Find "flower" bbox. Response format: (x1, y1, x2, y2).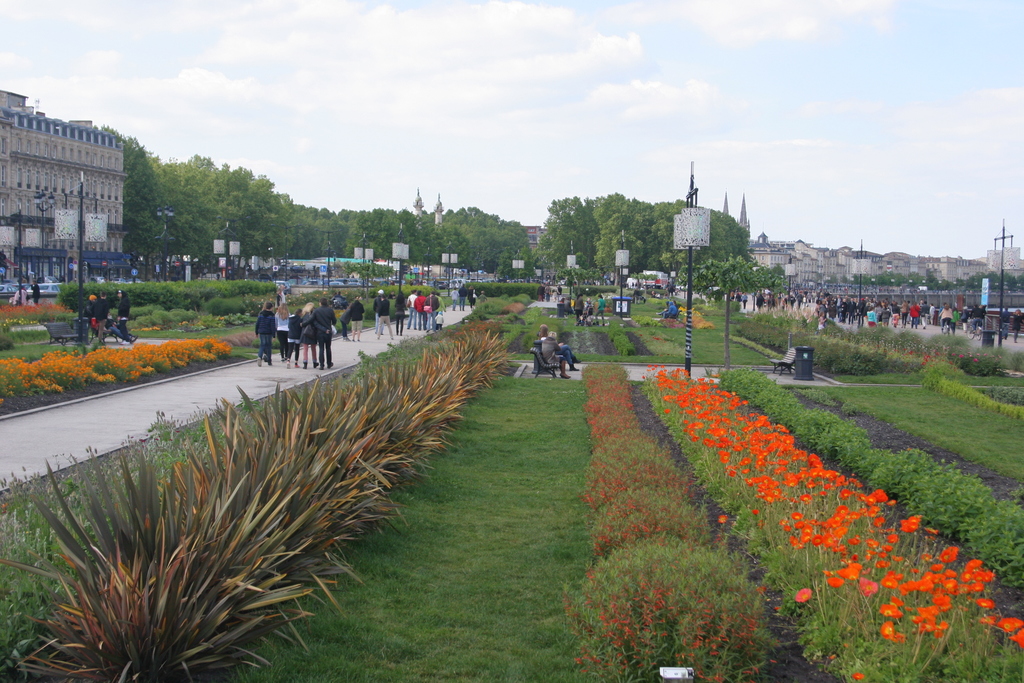
(796, 588, 814, 607).
